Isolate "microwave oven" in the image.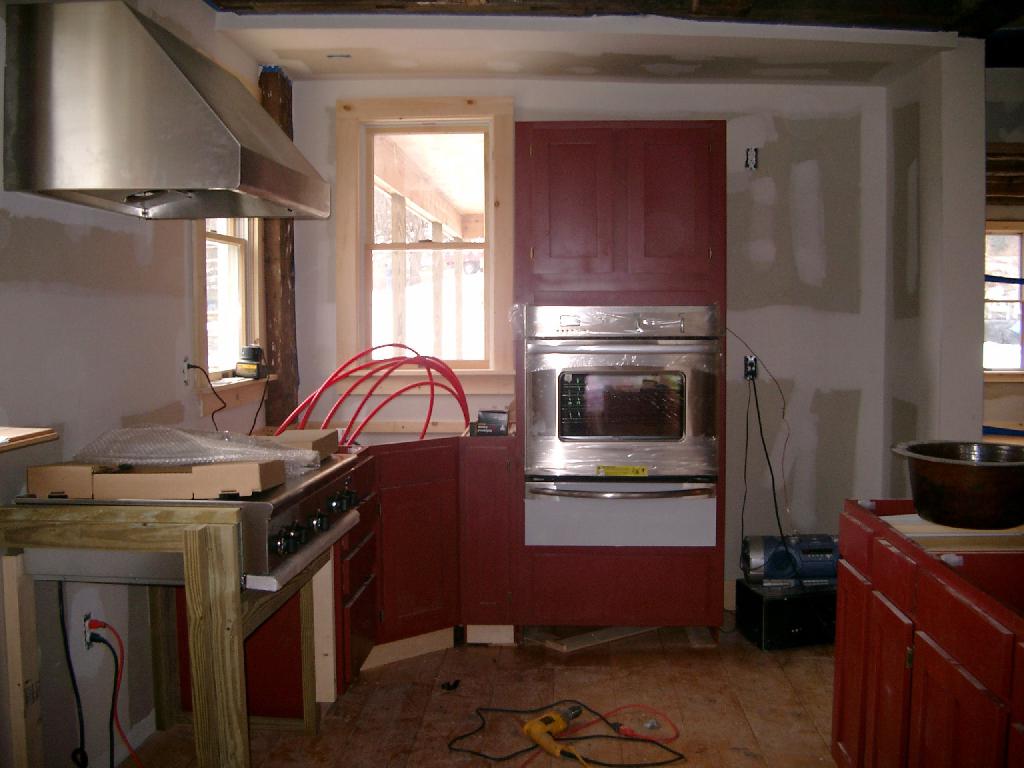
Isolated region: (x1=517, y1=308, x2=726, y2=501).
